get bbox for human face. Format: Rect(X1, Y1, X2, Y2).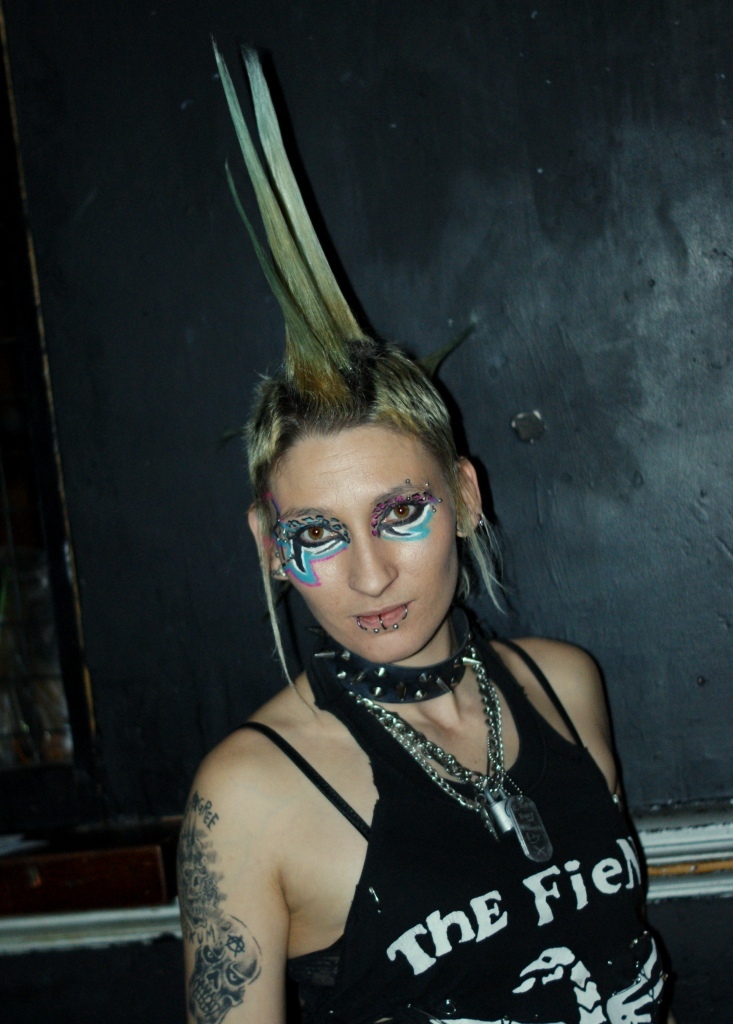
Rect(267, 425, 455, 659).
